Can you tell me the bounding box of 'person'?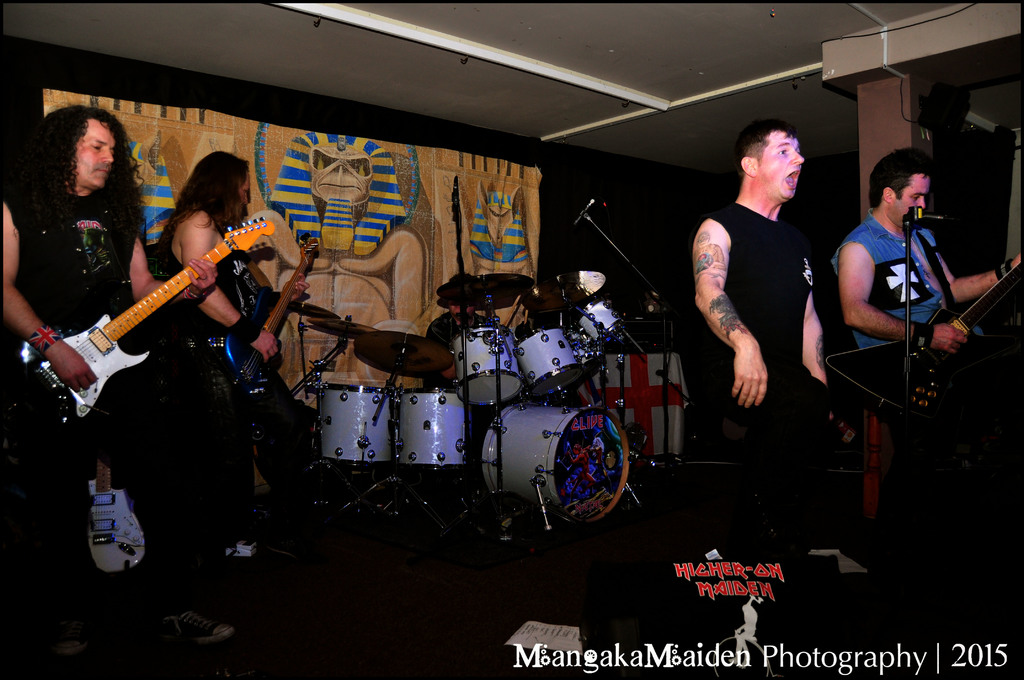
BBox(4, 106, 166, 664).
